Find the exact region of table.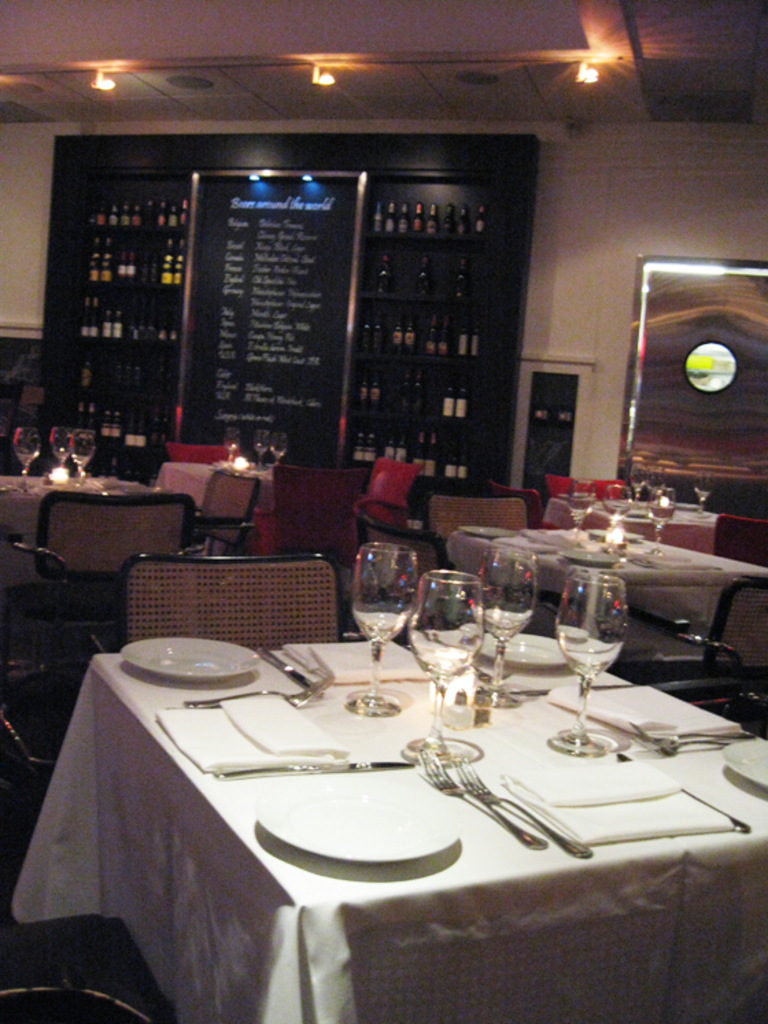
Exact region: x1=162 y1=465 x2=273 y2=520.
